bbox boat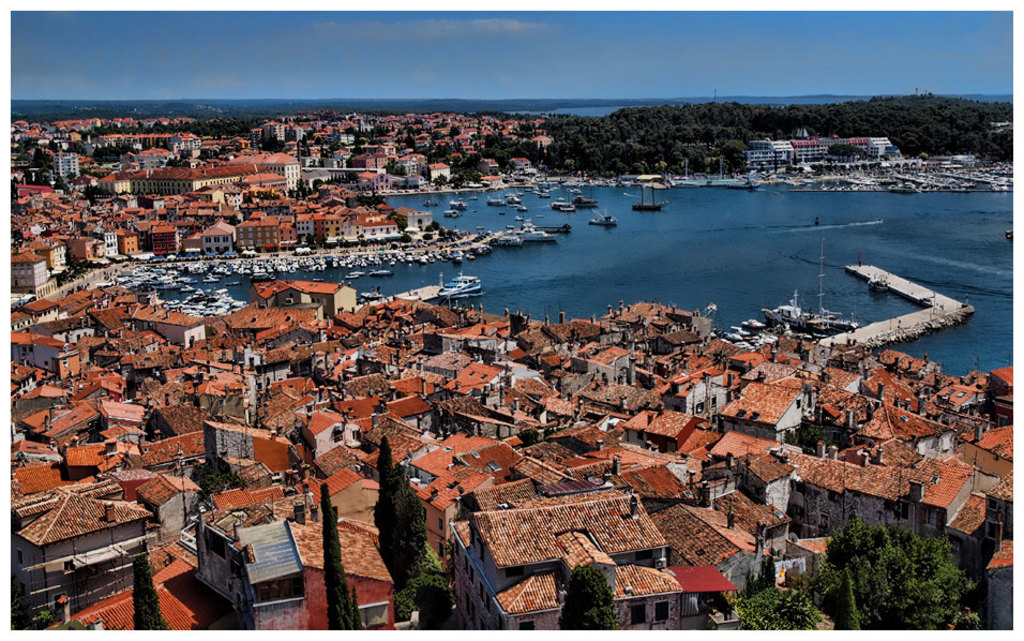
l=368, t=270, r=391, b=275
